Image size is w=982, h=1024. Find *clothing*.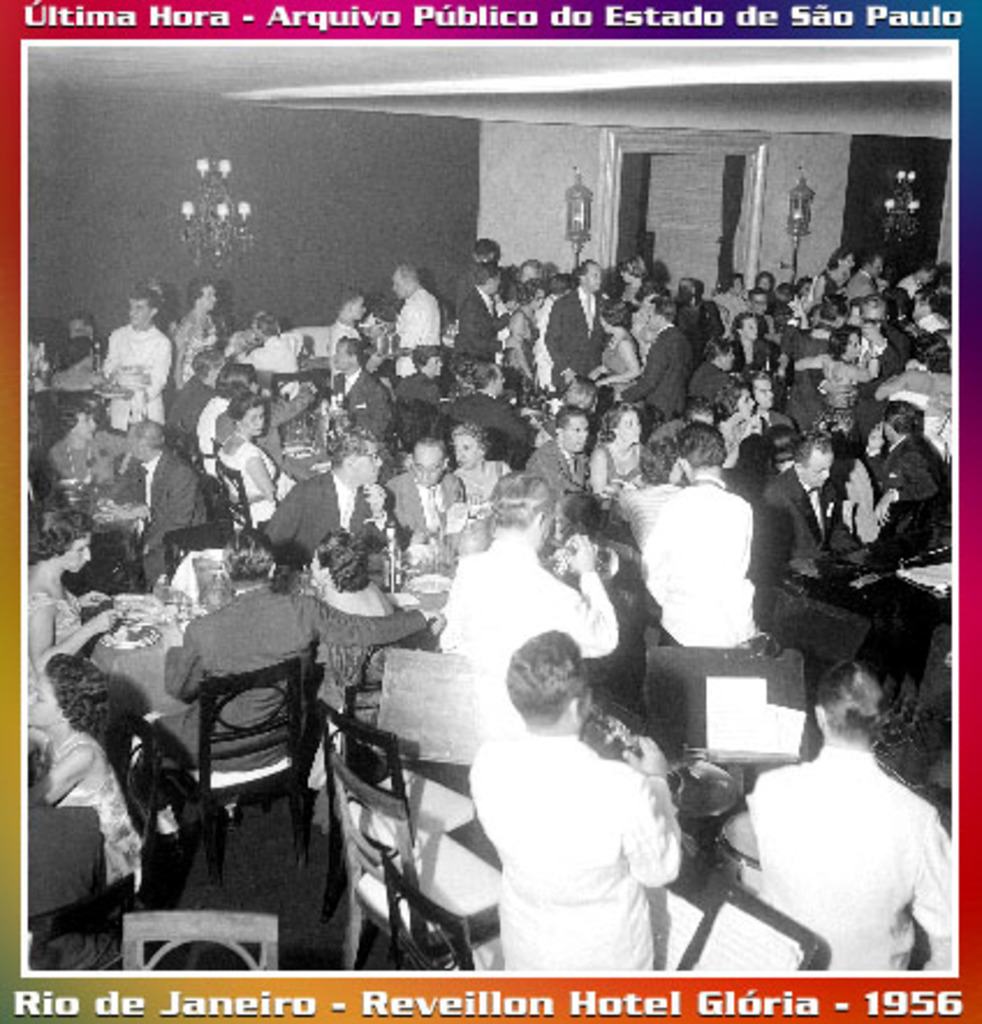
l=463, t=672, r=692, b=975.
